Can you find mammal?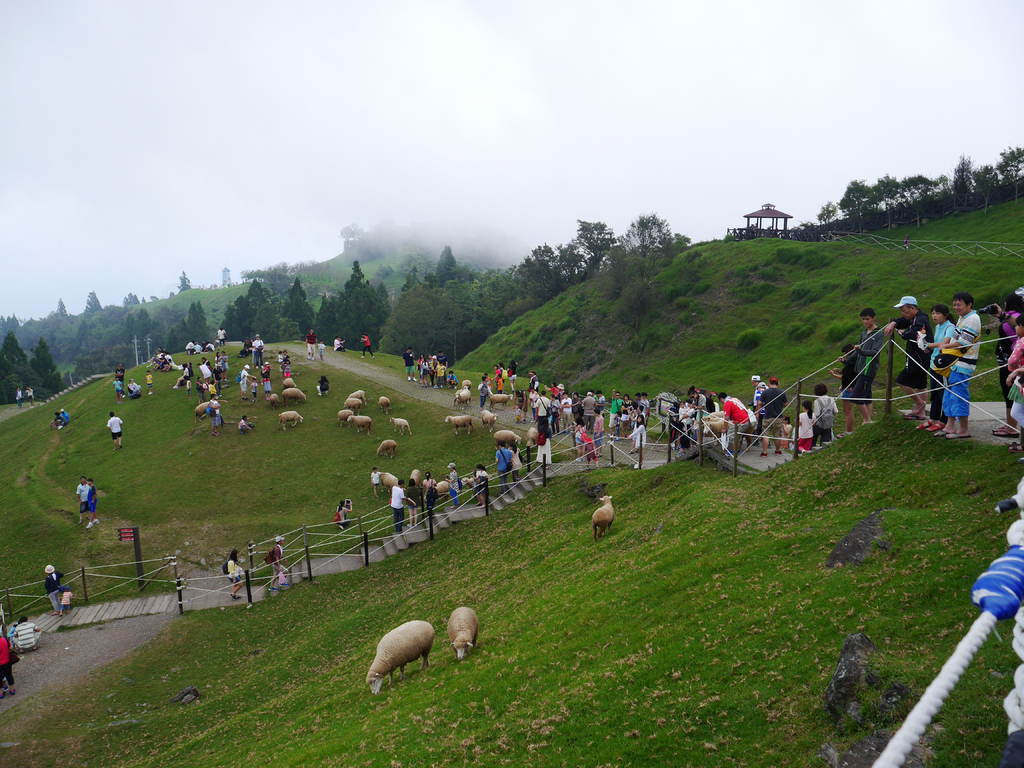
Yes, bounding box: <region>58, 408, 74, 423</region>.
